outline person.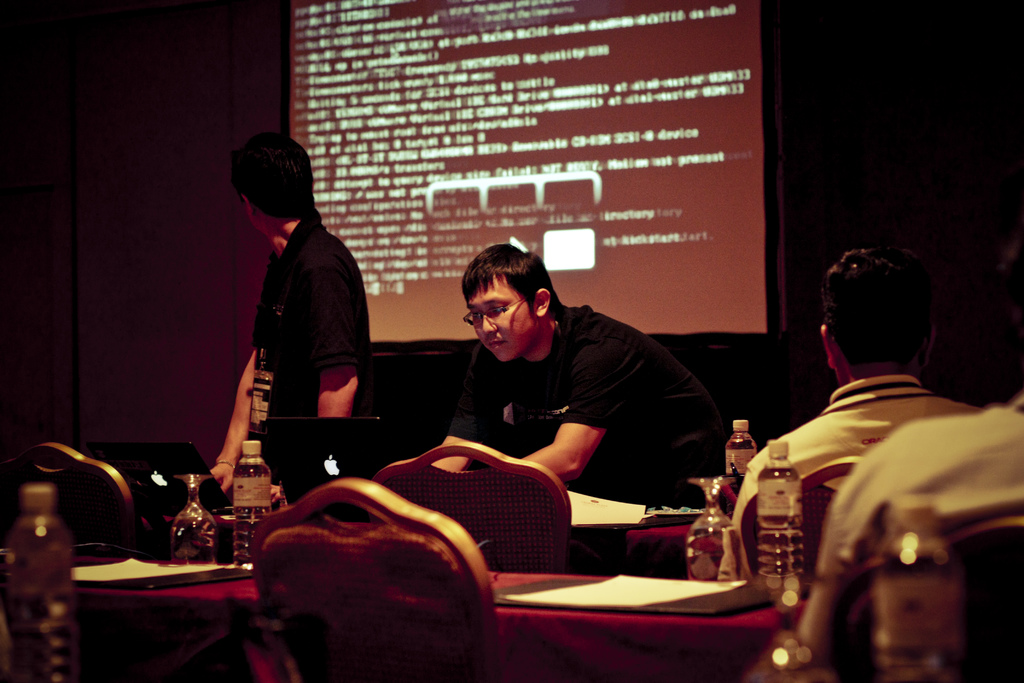
Outline: (429,236,723,502).
